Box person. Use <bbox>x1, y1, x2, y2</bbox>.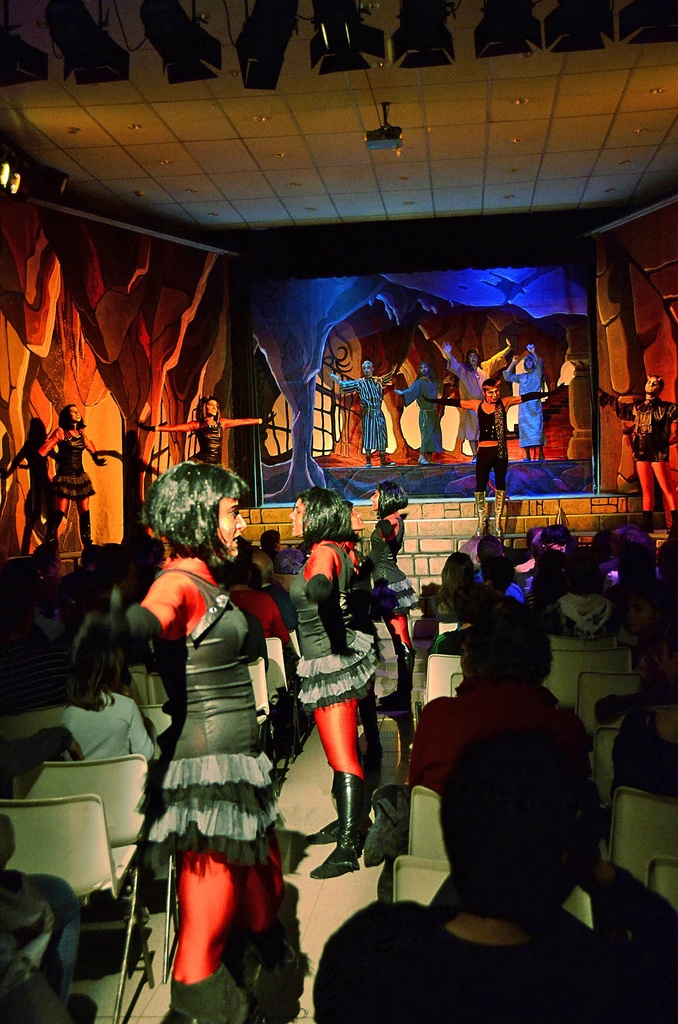
<bbox>439, 335, 510, 460</bbox>.
